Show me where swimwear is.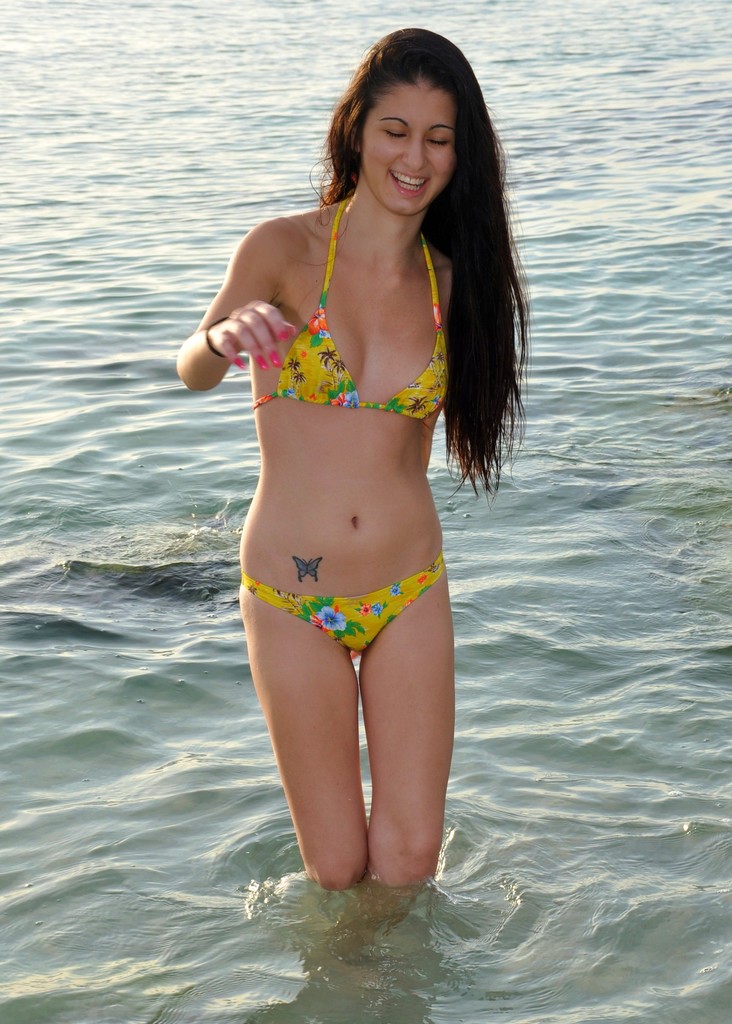
swimwear is at <bbox>252, 200, 451, 430</bbox>.
